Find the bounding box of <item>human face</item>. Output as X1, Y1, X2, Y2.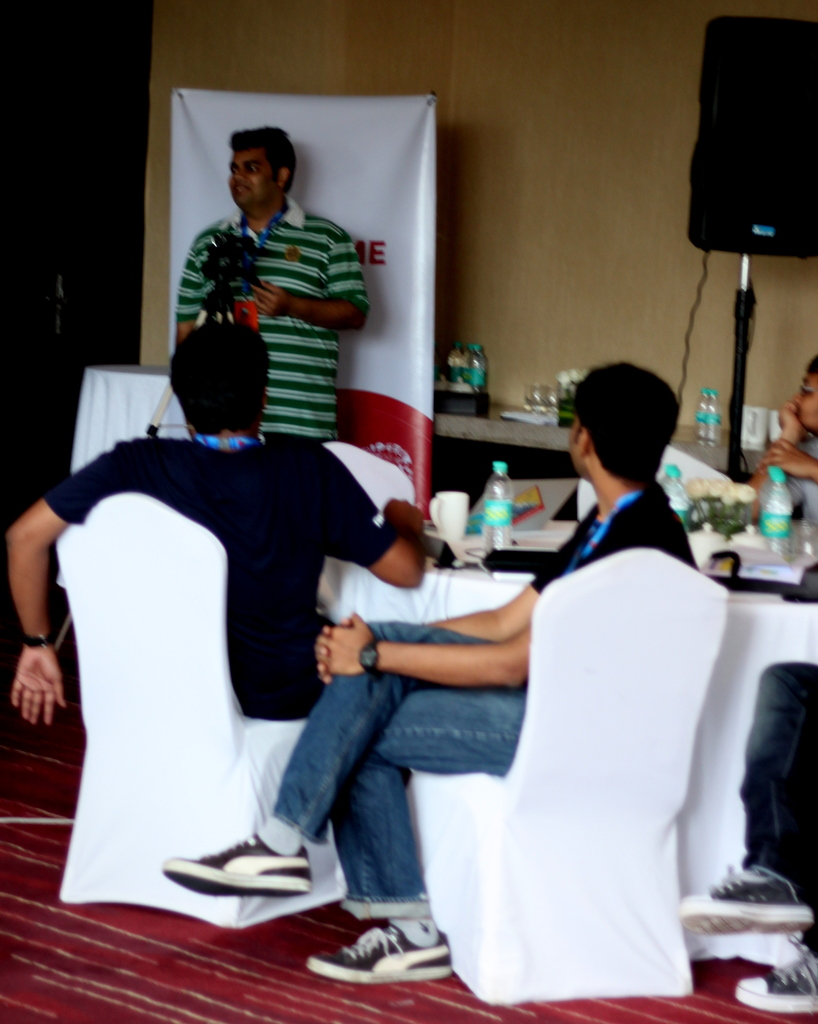
567, 412, 586, 479.
